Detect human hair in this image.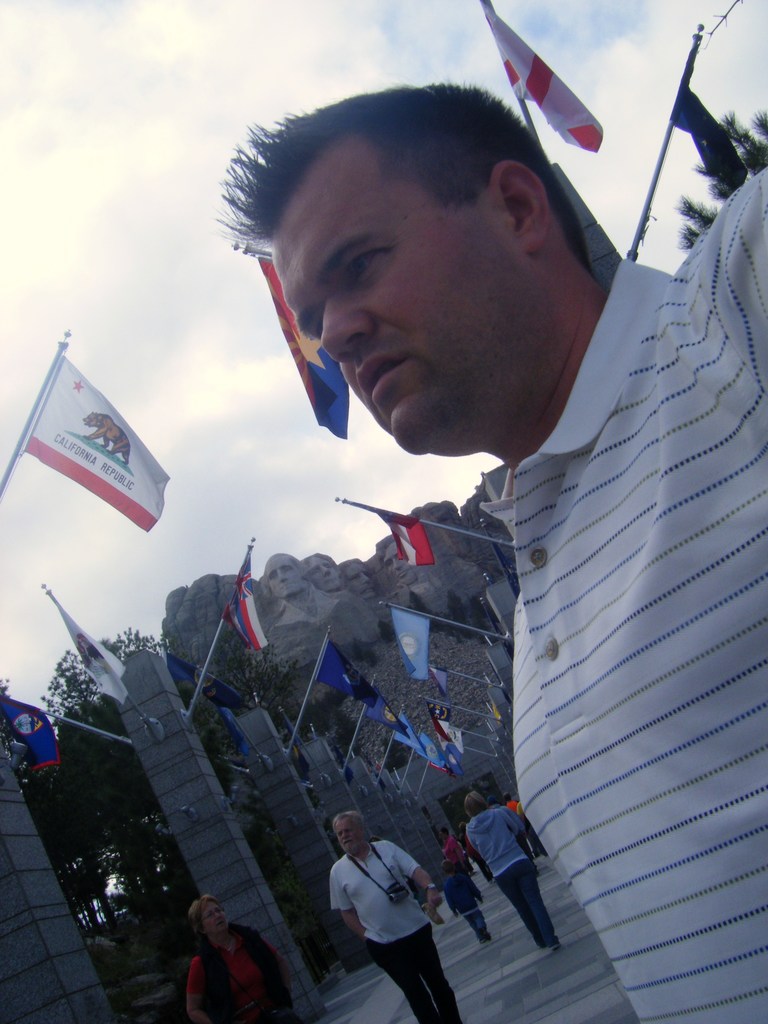
Detection: bbox(460, 788, 486, 818).
